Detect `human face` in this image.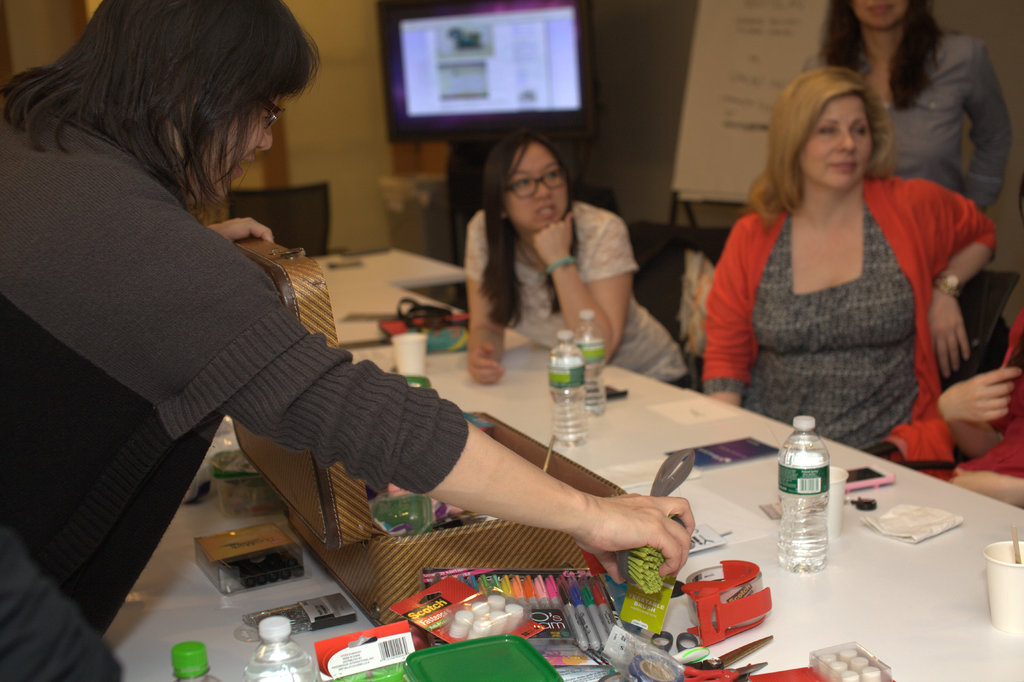
Detection: bbox=[212, 102, 276, 175].
